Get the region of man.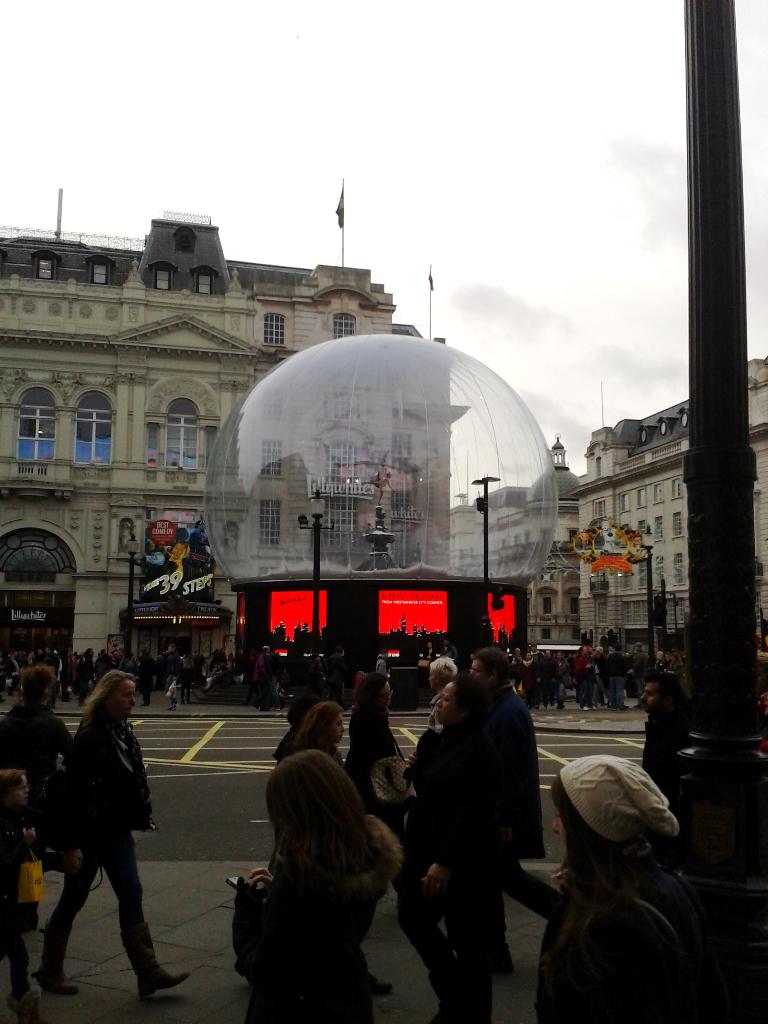
467, 646, 561, 974.
